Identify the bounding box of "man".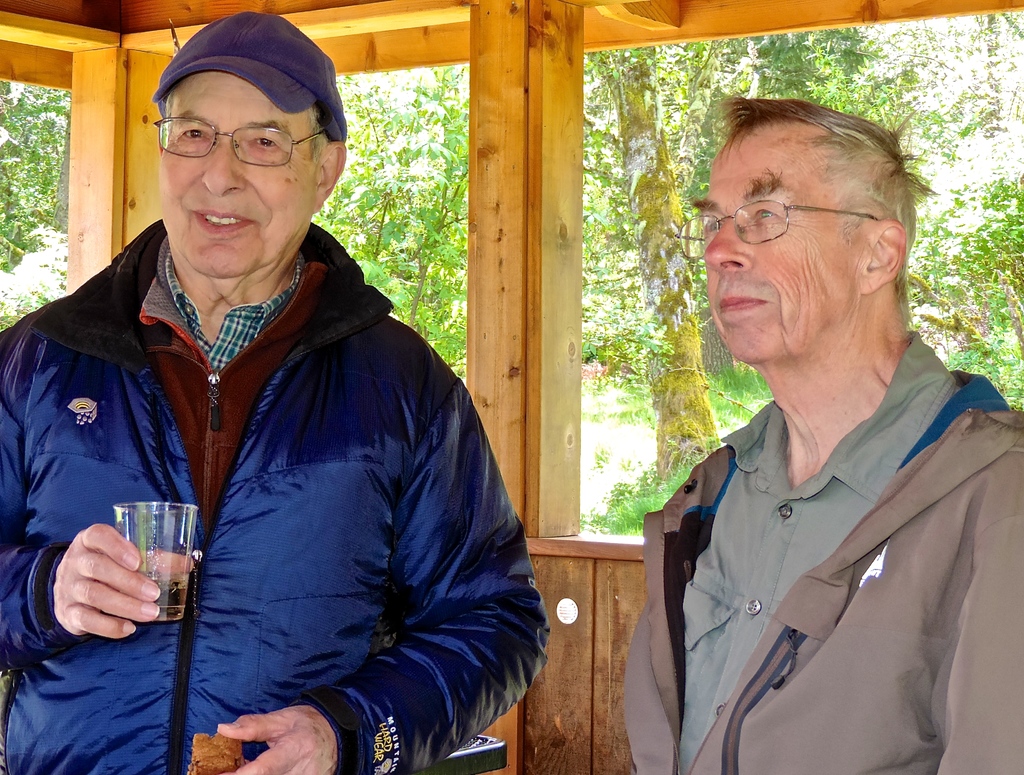
<bbox>618, 85, 1012, 770</bbox>.
